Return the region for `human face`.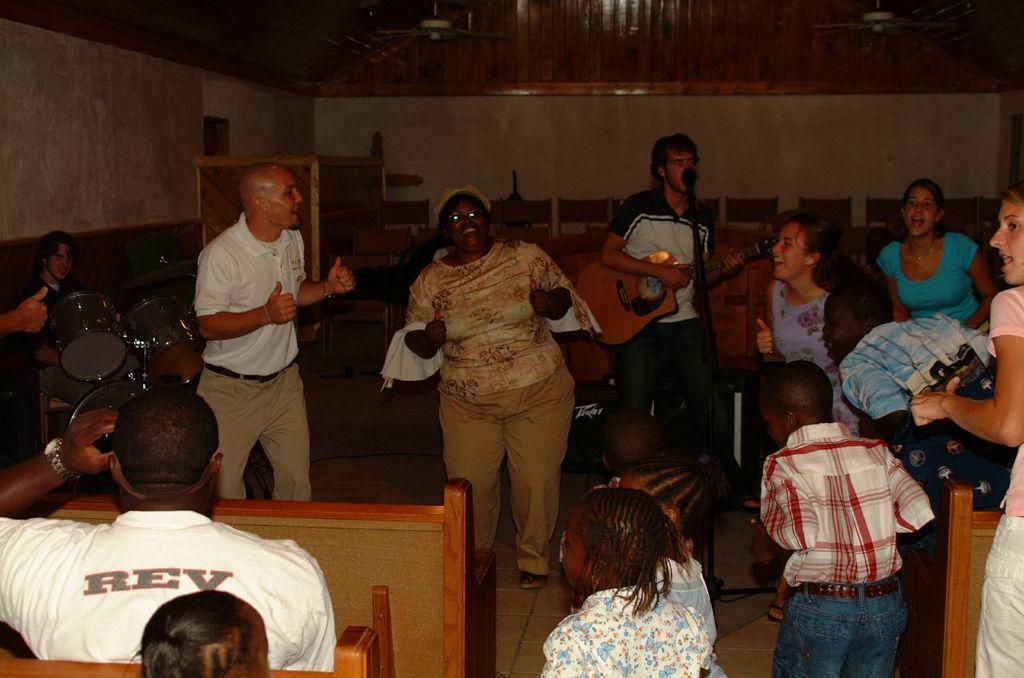
box(902, 184, 938, 237).
